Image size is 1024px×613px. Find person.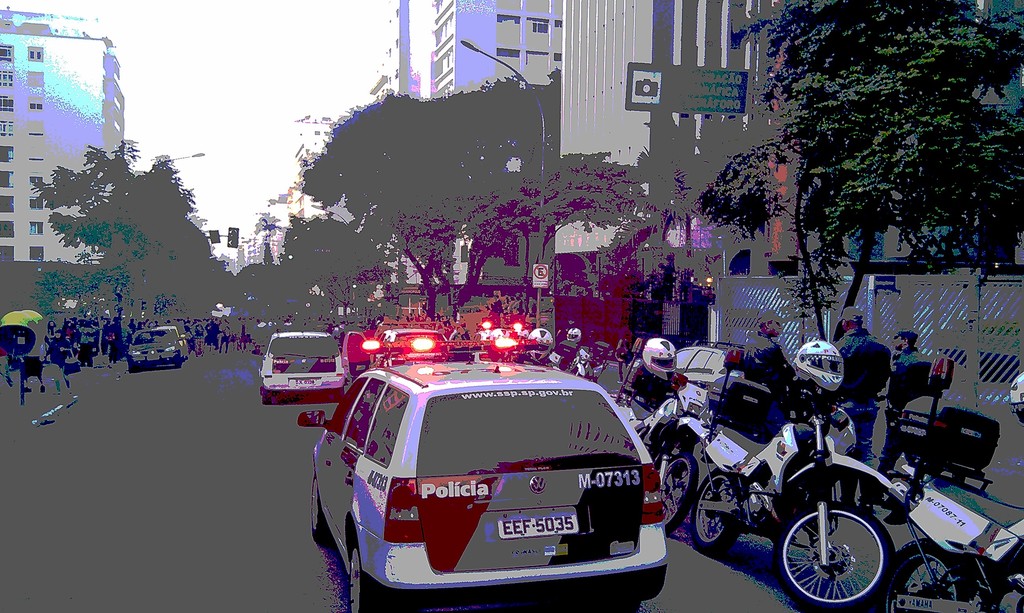
box(867, 324, 934, 505).
